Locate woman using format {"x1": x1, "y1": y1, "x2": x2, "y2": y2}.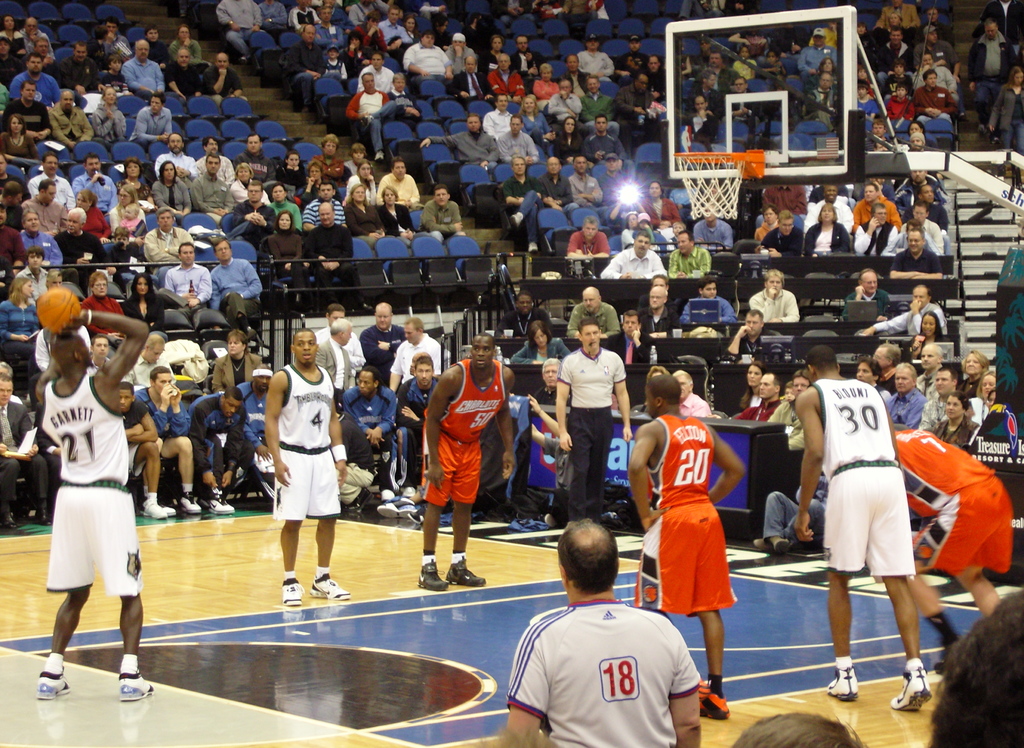
{"x1": 90, "y1": 86, "x2": 129, "y2": 140}.
